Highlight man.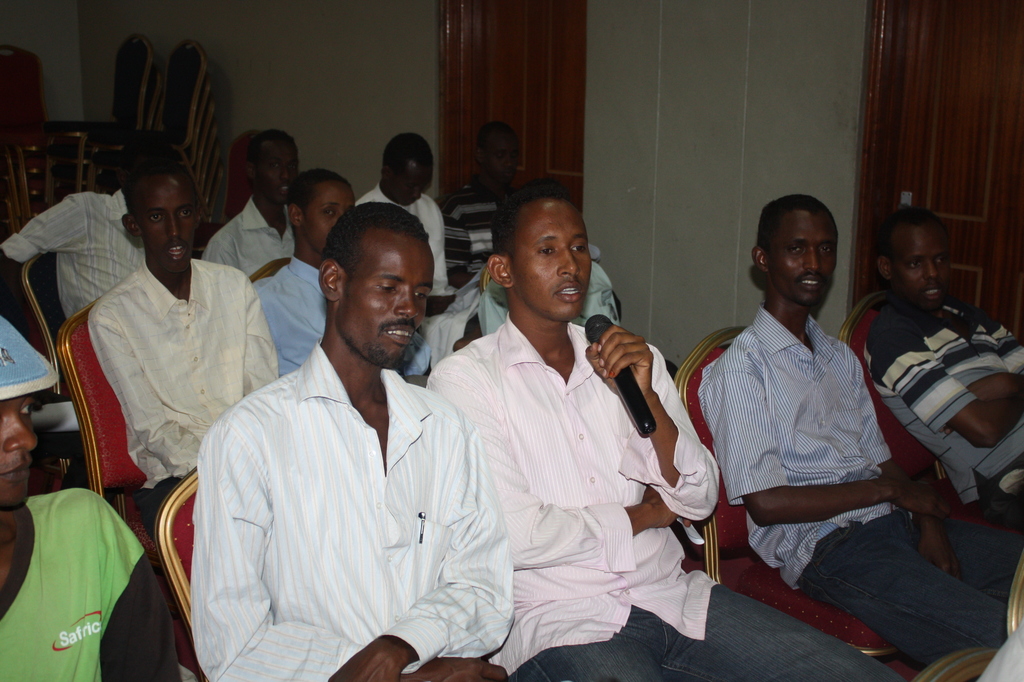
Highlighted region: (left=703, top=192, right=1009, bottom=671).
